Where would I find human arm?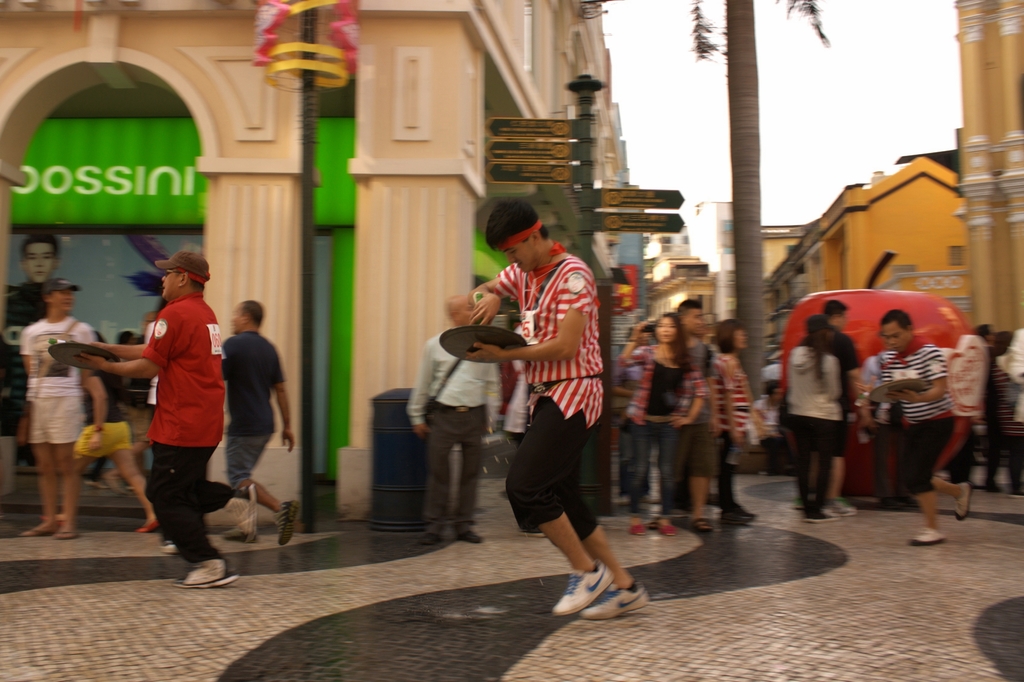
At detection(40, 337, 150, 398).
